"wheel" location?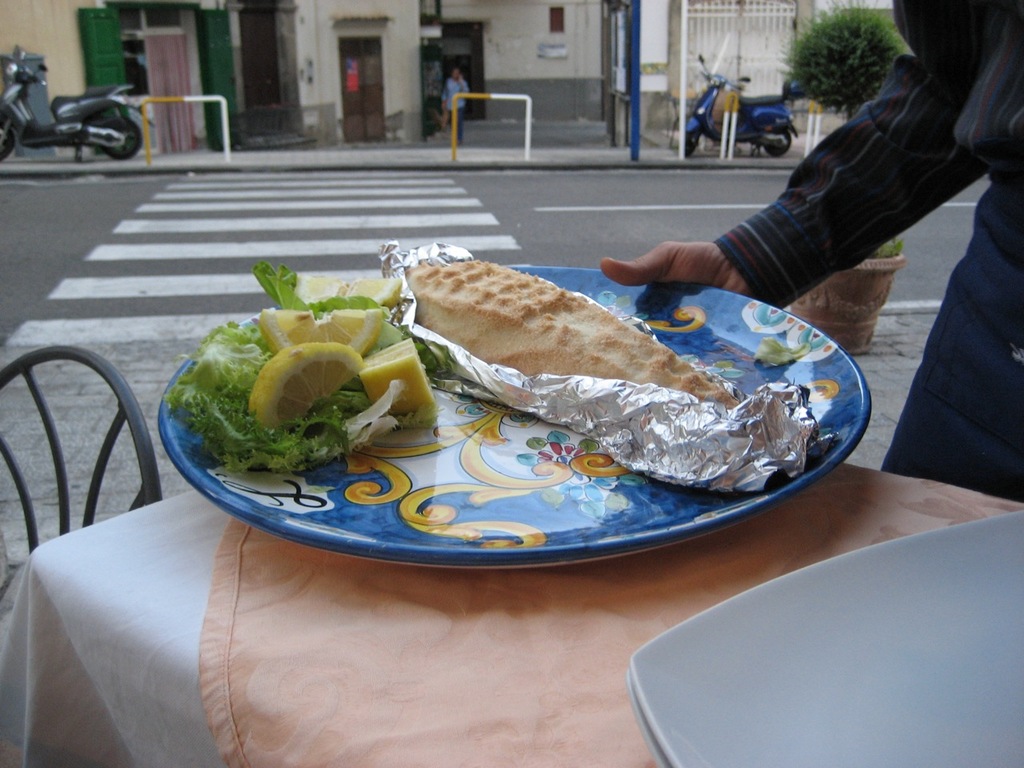
bbox=(0, 122, 18, 159)
